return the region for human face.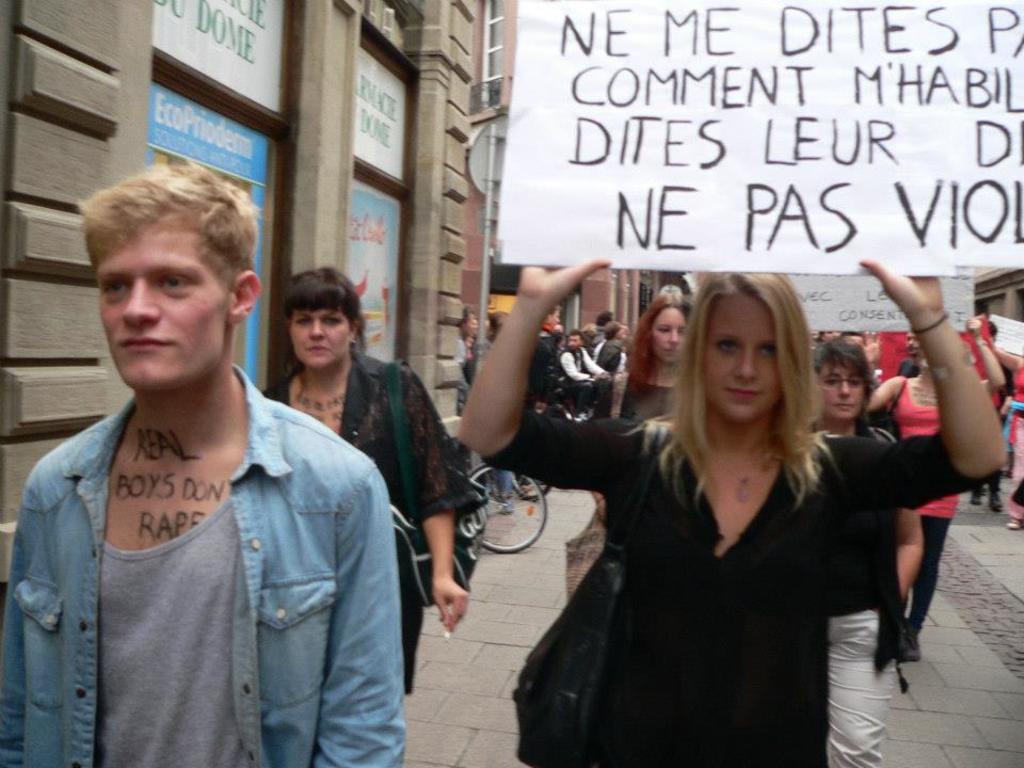
Rect(817, 364, 862, 415).
